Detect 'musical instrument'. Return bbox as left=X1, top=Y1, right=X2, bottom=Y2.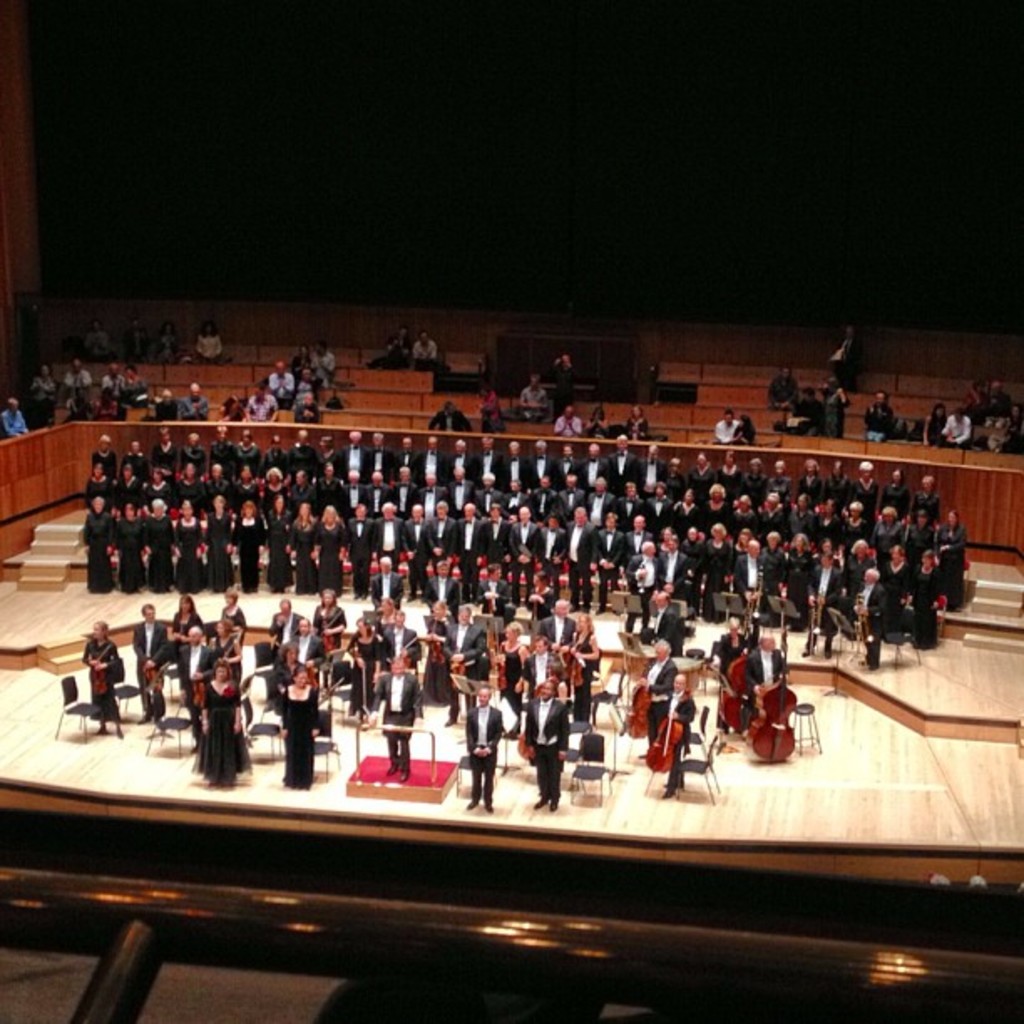
left=561, top=632, right=581, bottom=689.
